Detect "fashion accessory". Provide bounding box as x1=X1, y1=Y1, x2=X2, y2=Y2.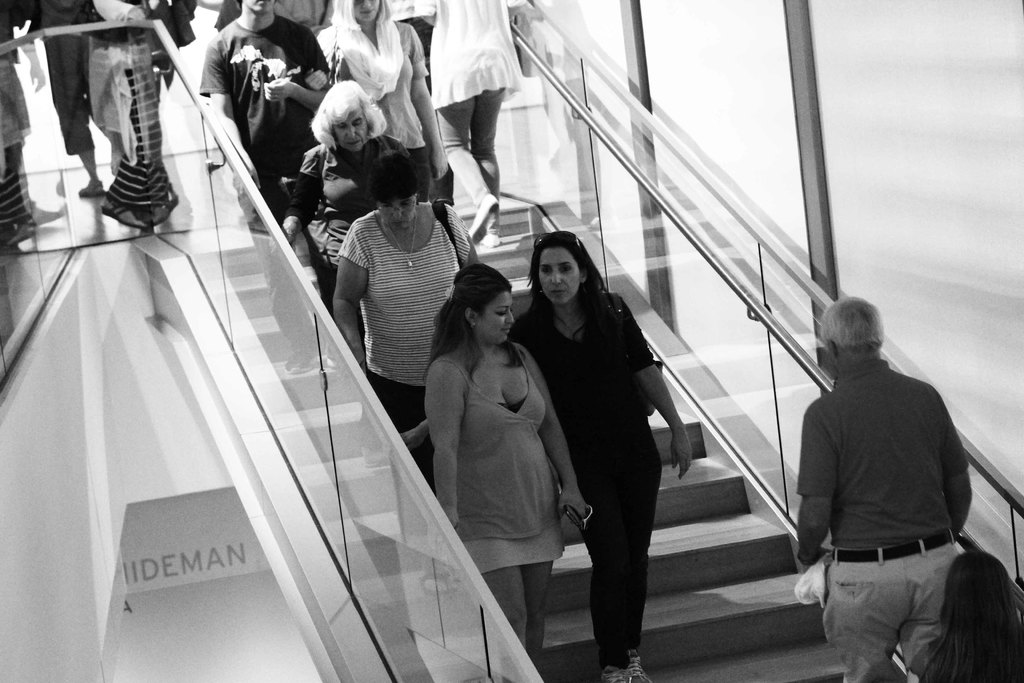
x1=626, y1=650, x2=653, y2=682.
